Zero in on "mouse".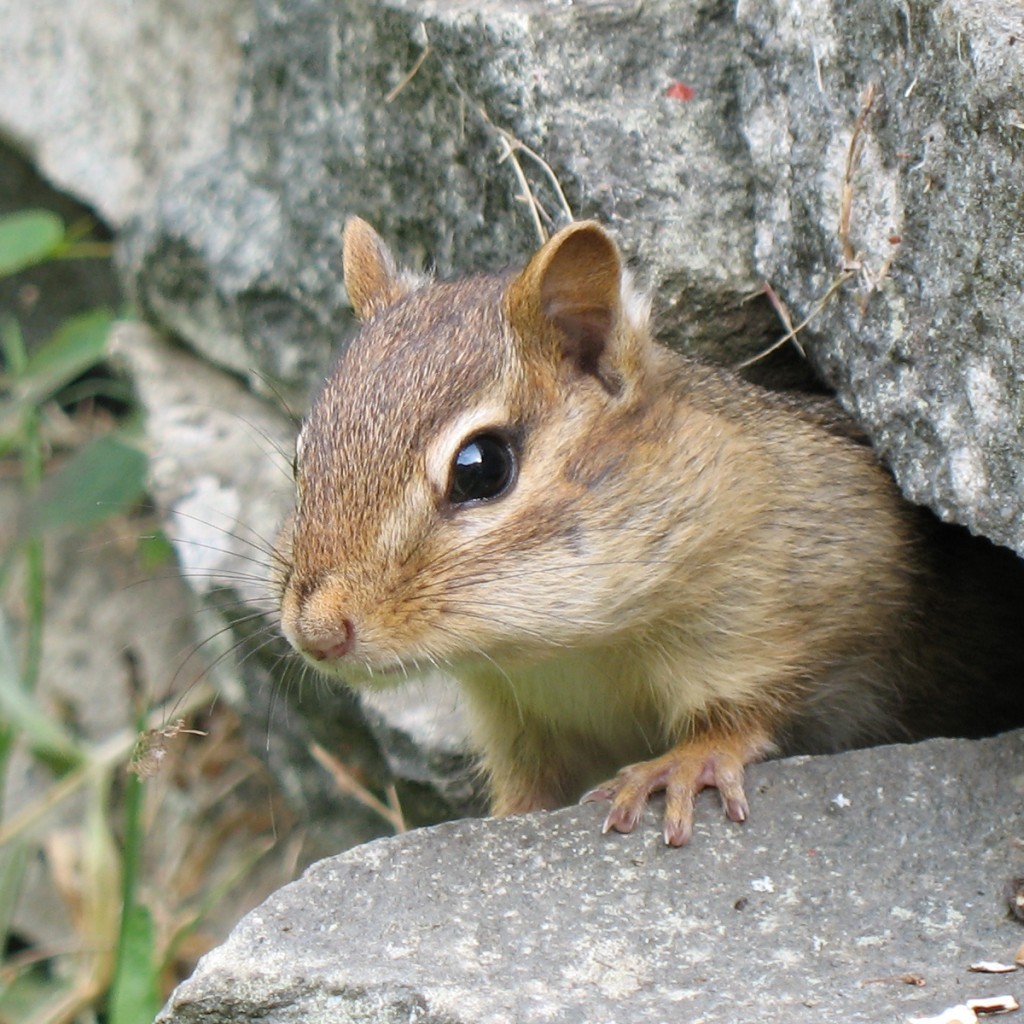
Zeroed in: [91, 208, 937, 845].
